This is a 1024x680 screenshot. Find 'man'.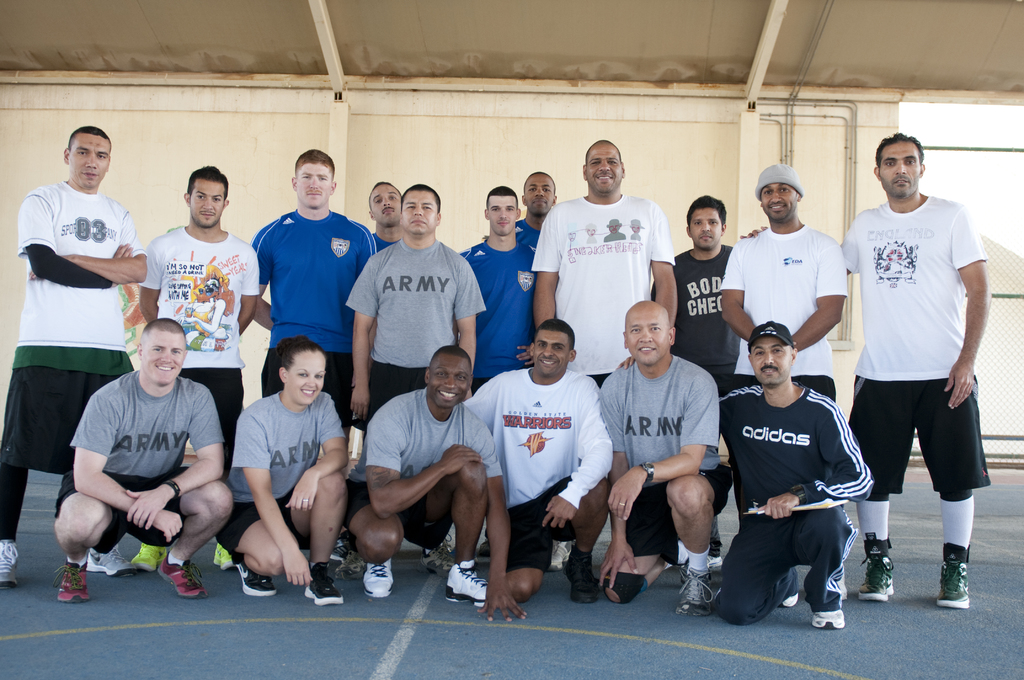
Bounding box: <region>343, 184, 486, 583</region>.
